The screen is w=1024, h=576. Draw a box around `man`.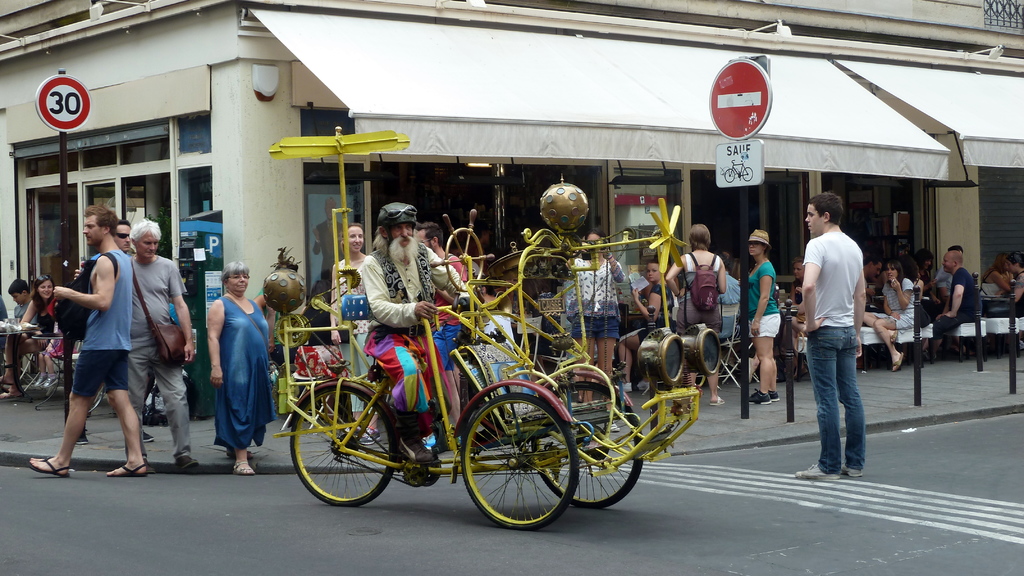
region(1, 277, 34, 396).
